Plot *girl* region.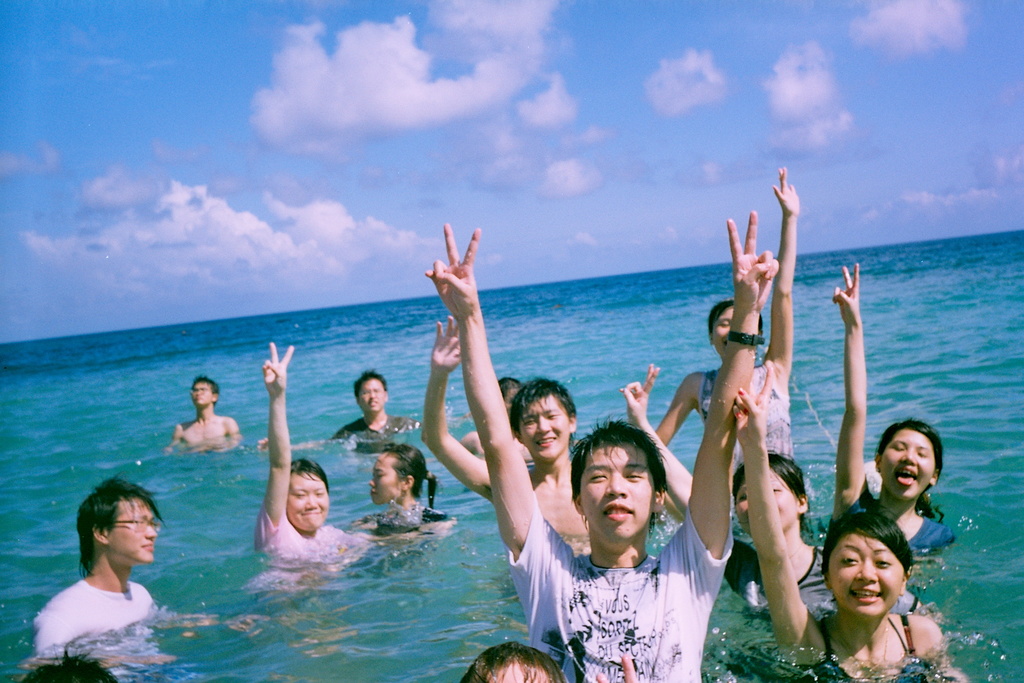
Plotted at 732 365 966 682.
